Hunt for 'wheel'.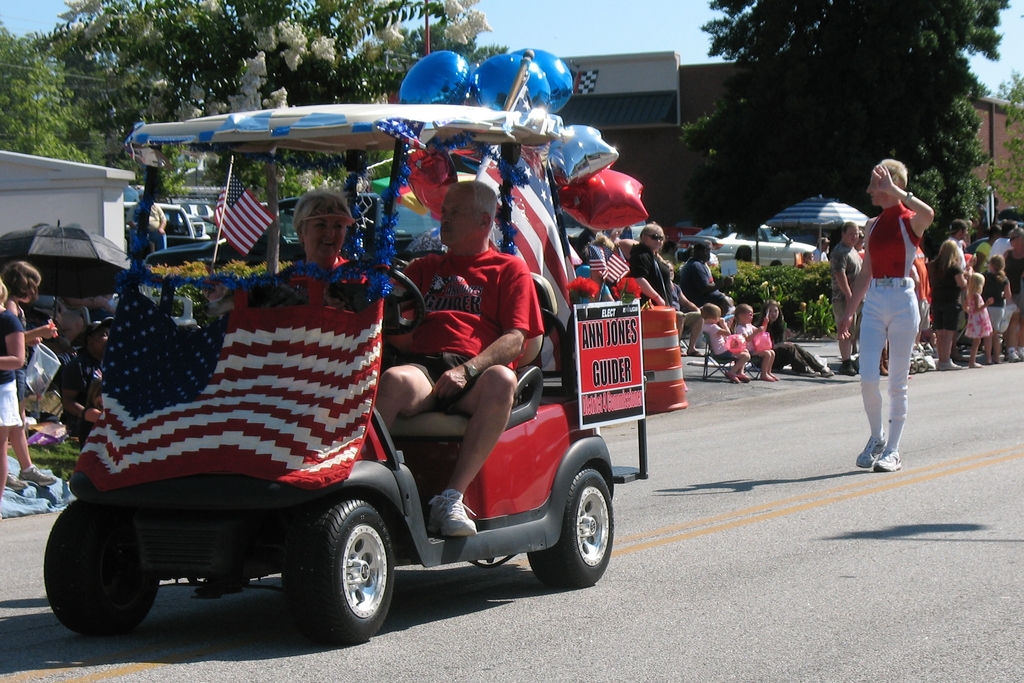
Hunted down at 320:261:425:336.
